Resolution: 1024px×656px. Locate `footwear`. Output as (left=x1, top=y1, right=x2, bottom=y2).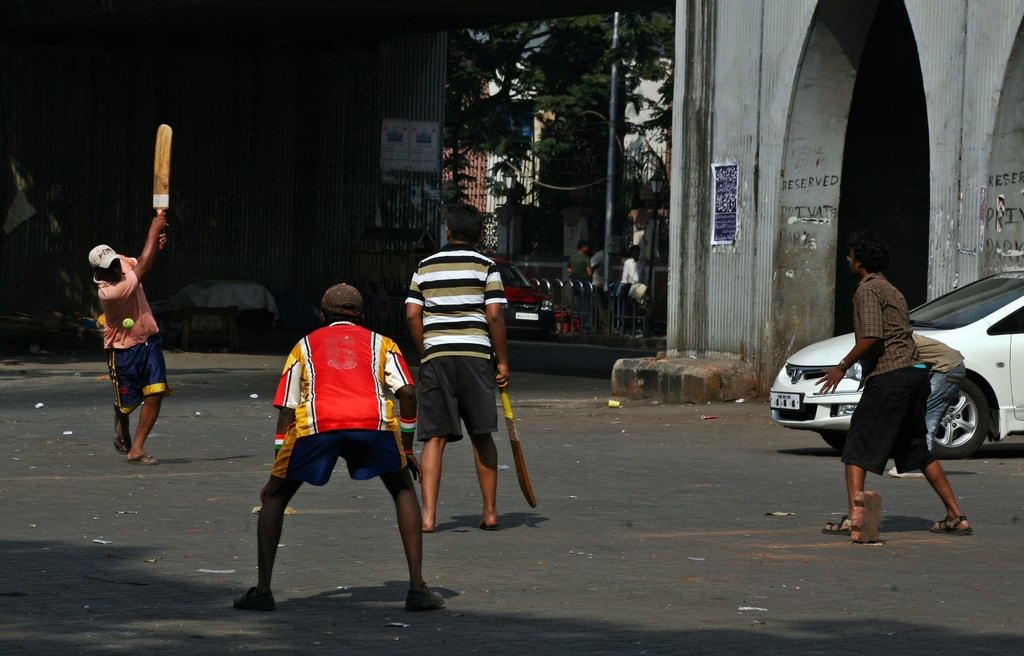
(left=931, top=514, right=973, bottom=534).
